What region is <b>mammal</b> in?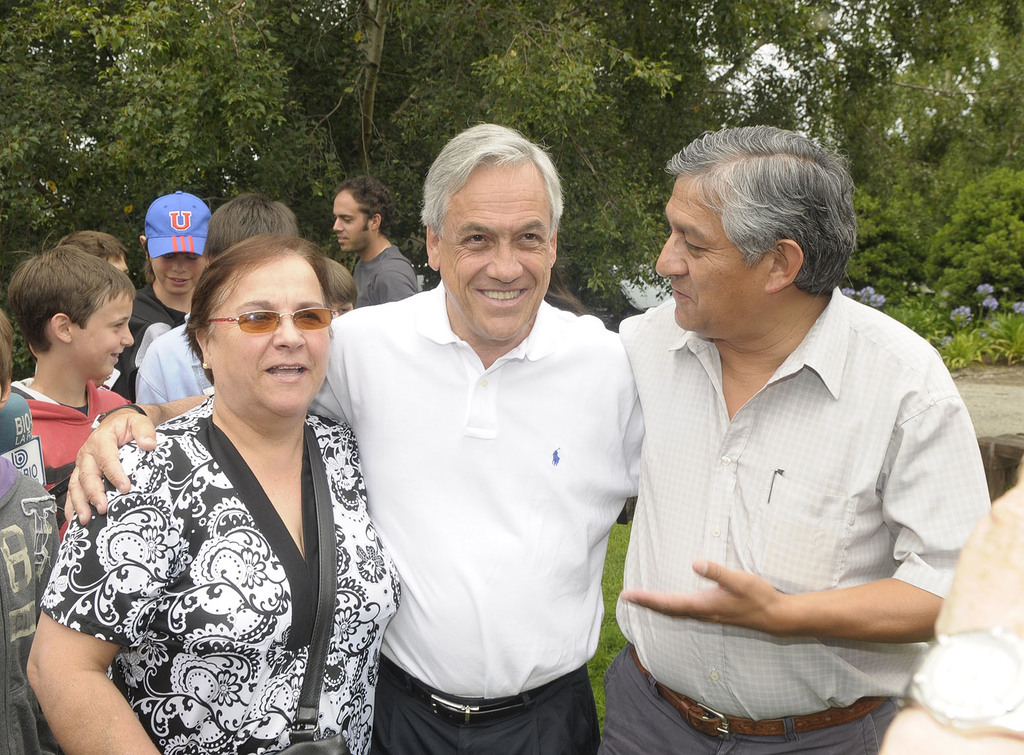
BBox(329, 171, 422, 309).
